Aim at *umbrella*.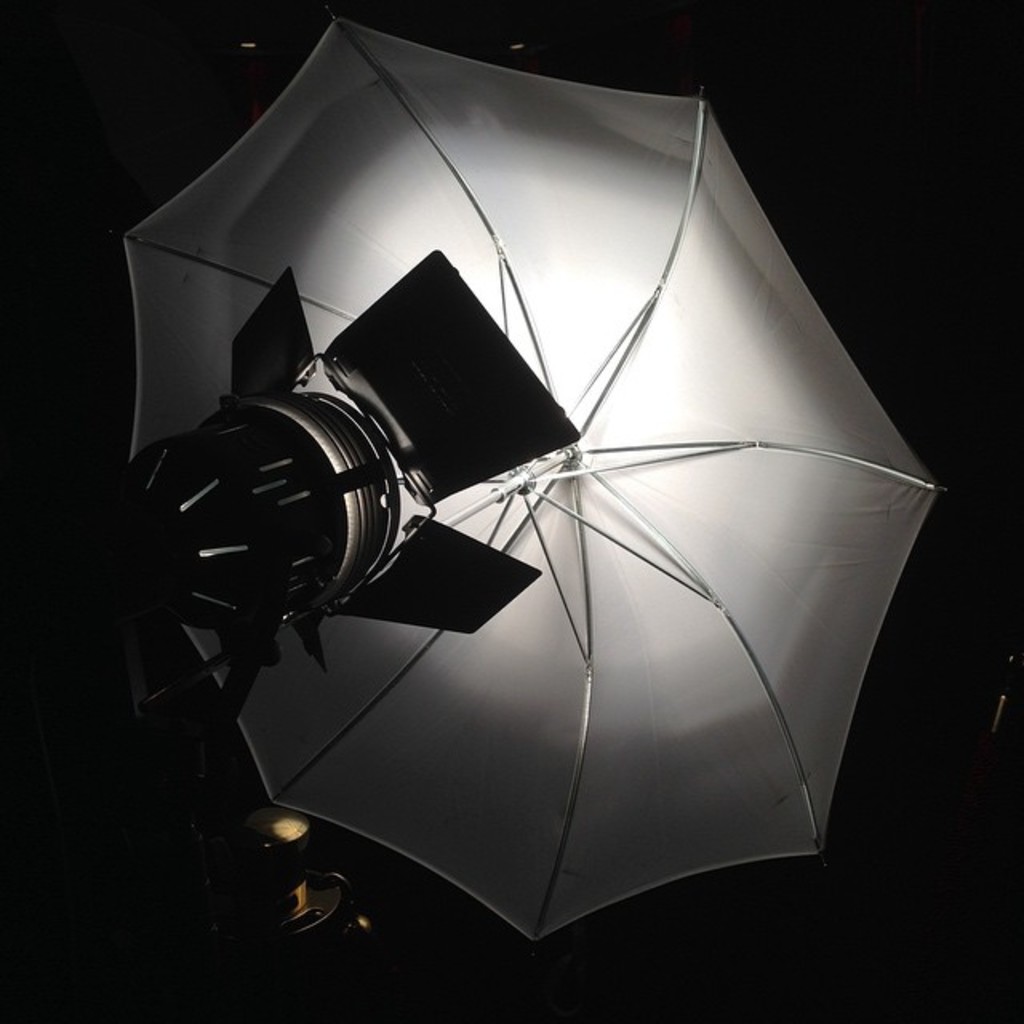
Aimed at [114,14,946,971].
